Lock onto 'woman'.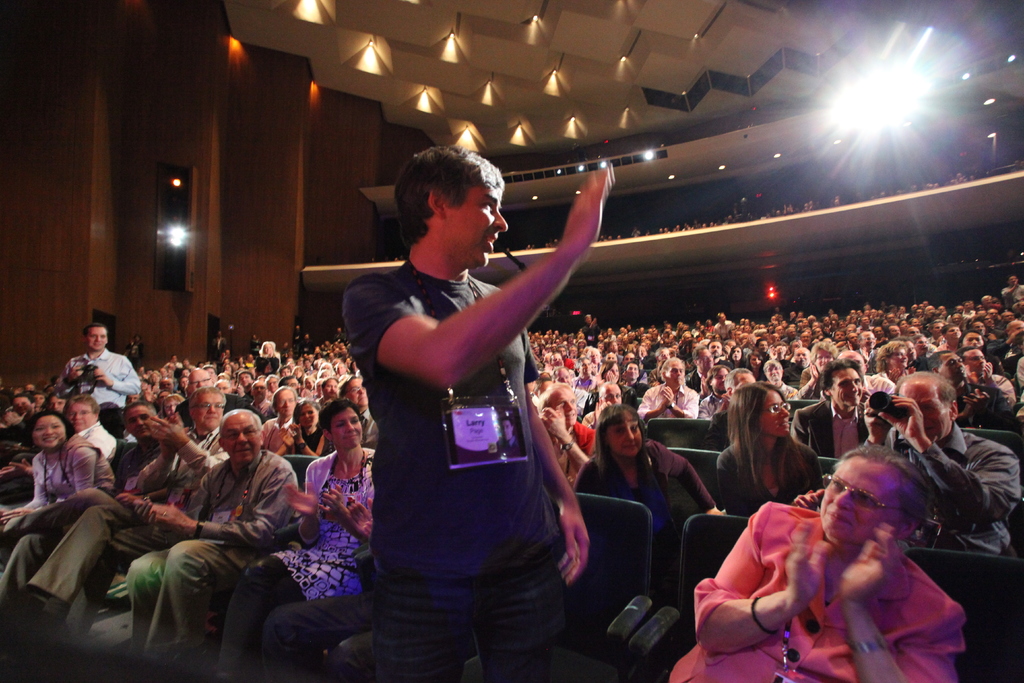
Locked: pyautogui.locateOnScreen(0, 411, 107, 549).
